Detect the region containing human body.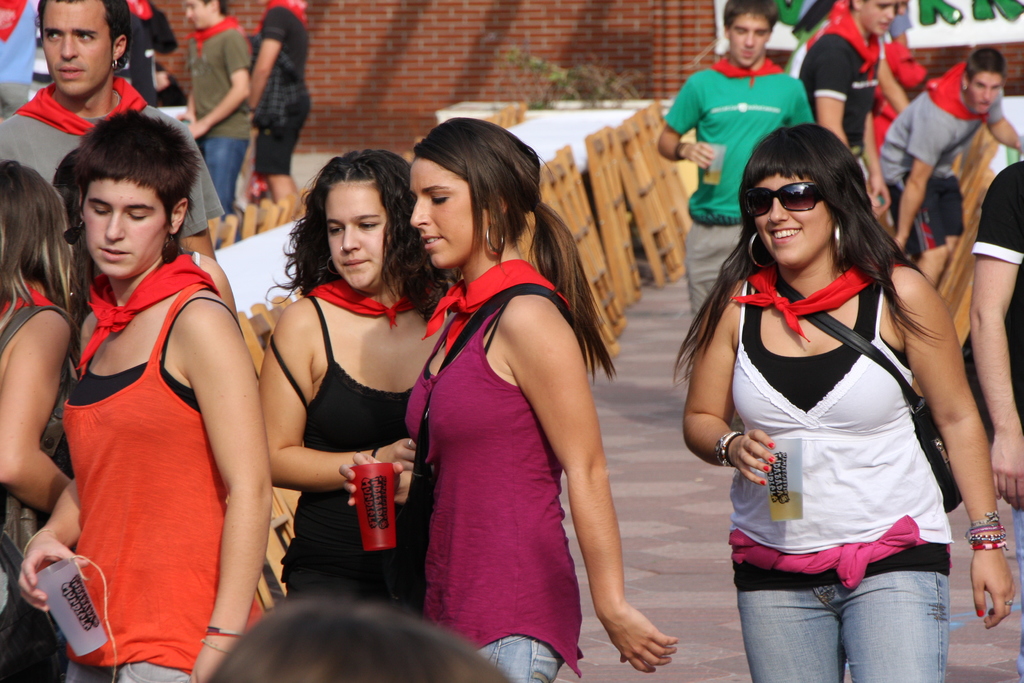
[left=247, top=0, right=317, bottom=218].
